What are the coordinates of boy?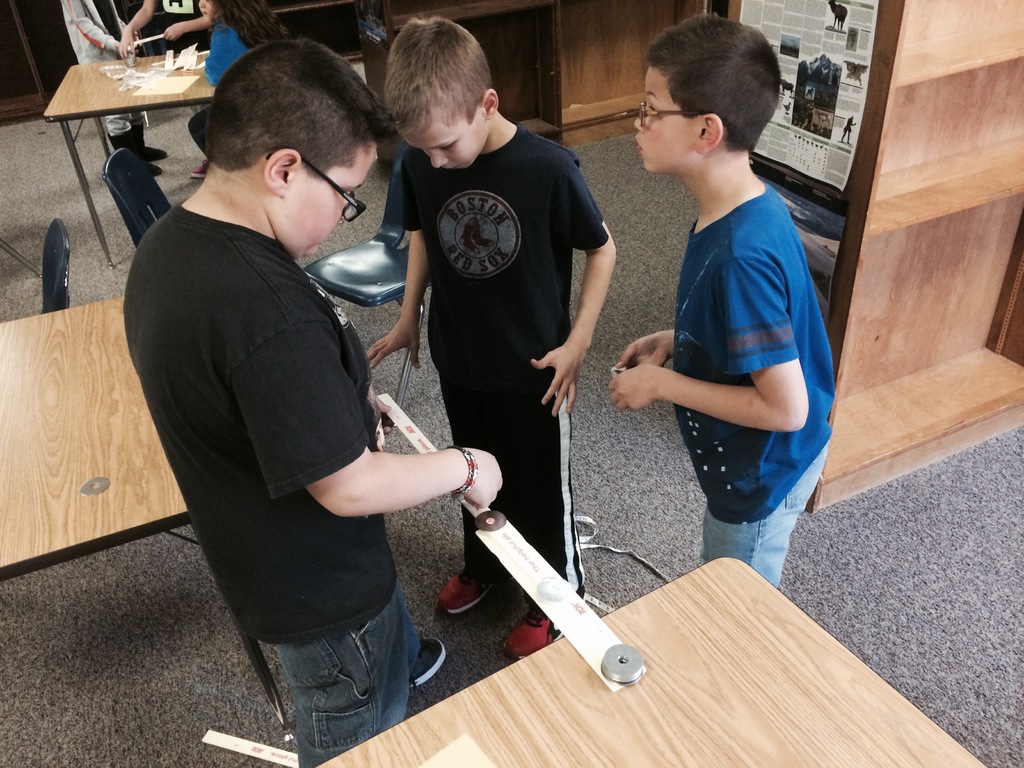
box=[123, 38, 501, 767].
